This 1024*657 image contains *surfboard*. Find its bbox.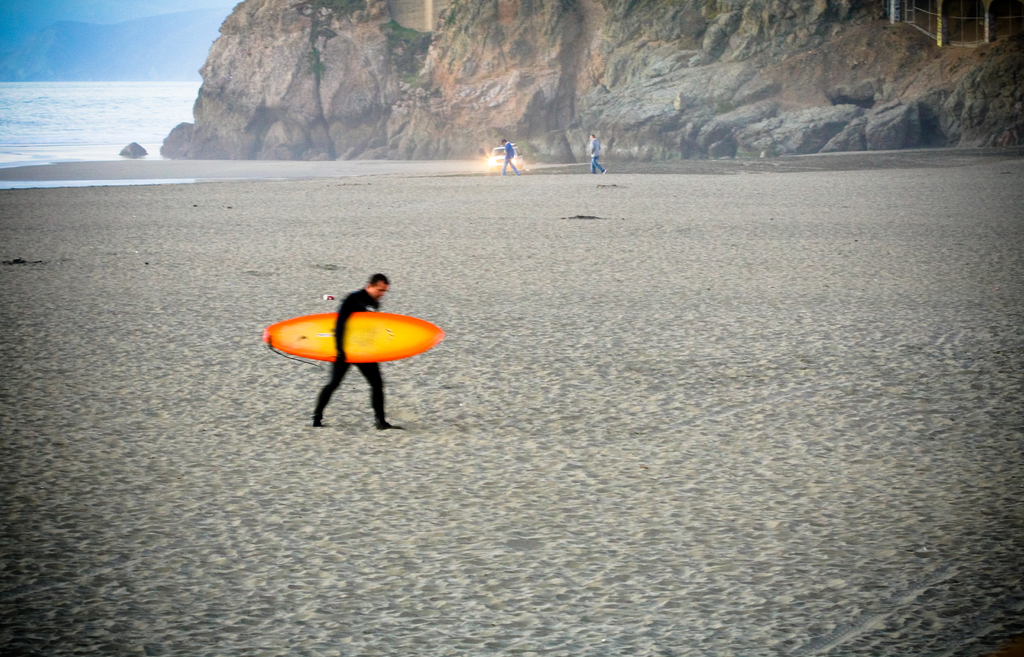
l=264, t=310, r=444, b=367.
